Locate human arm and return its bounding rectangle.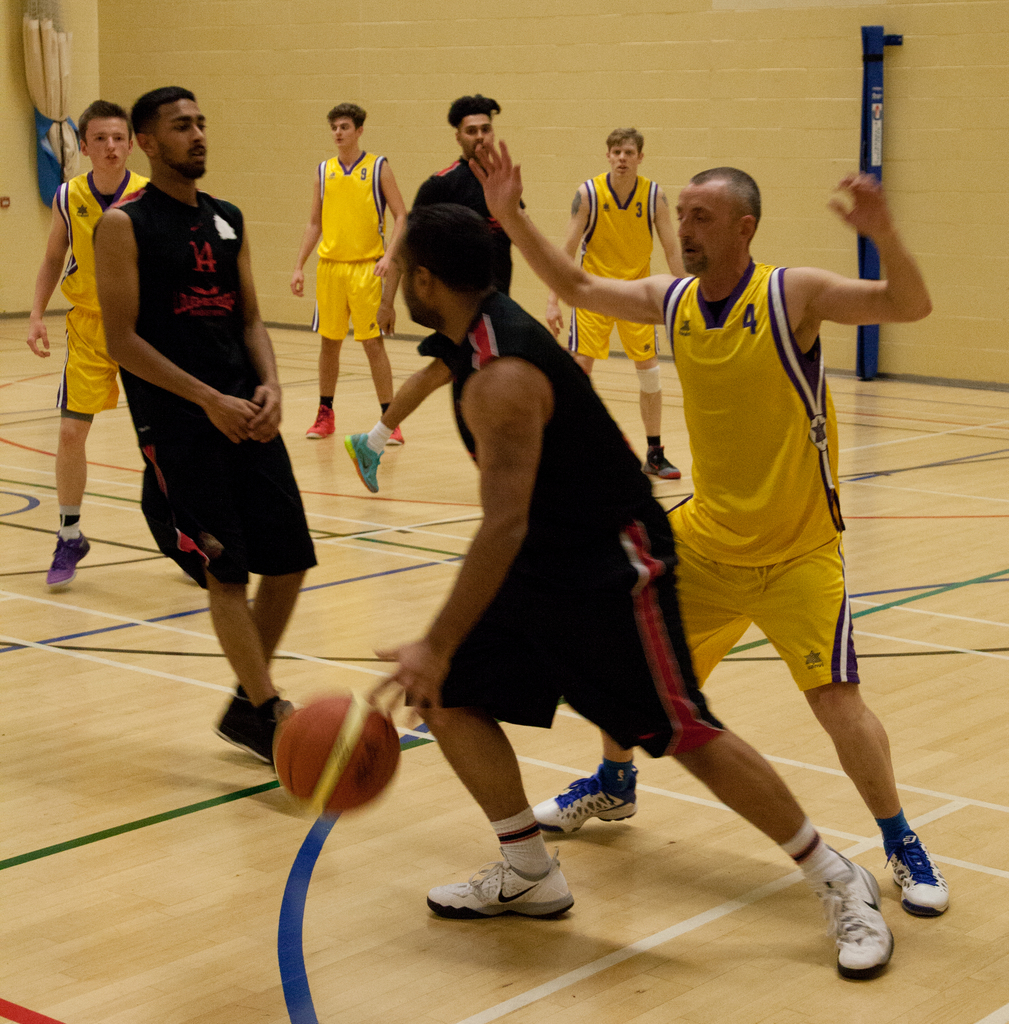
bbox(284, 175, 325, 294).
